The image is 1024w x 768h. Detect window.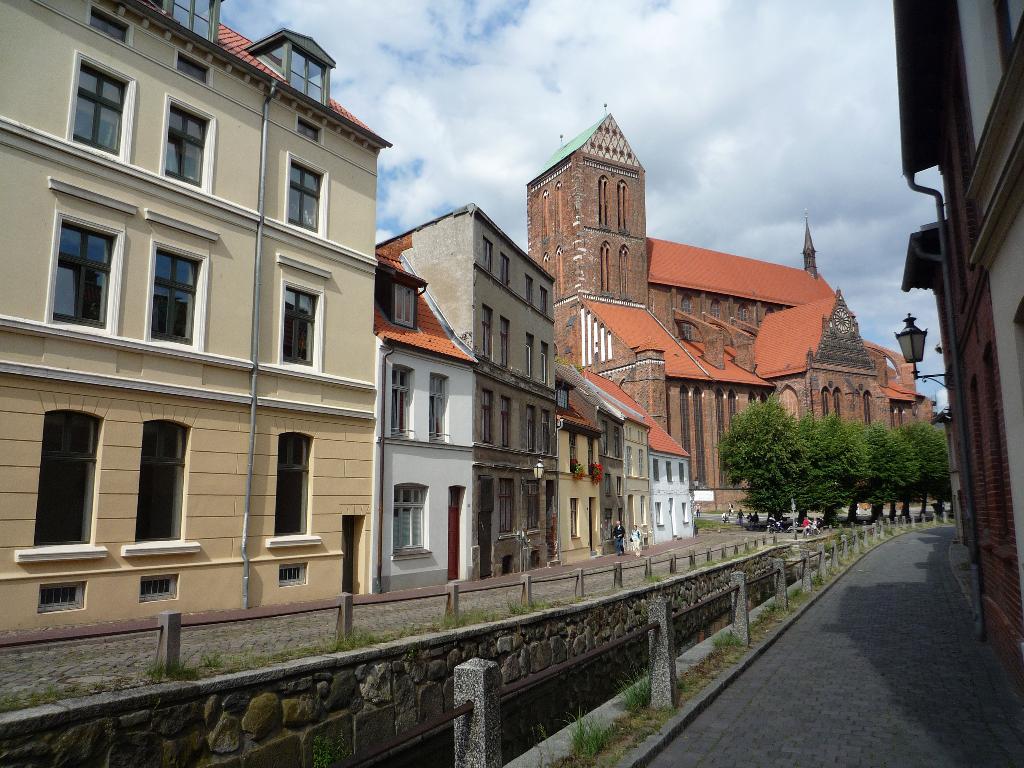
Detection: bbox=(602, 244, 610, 297).
